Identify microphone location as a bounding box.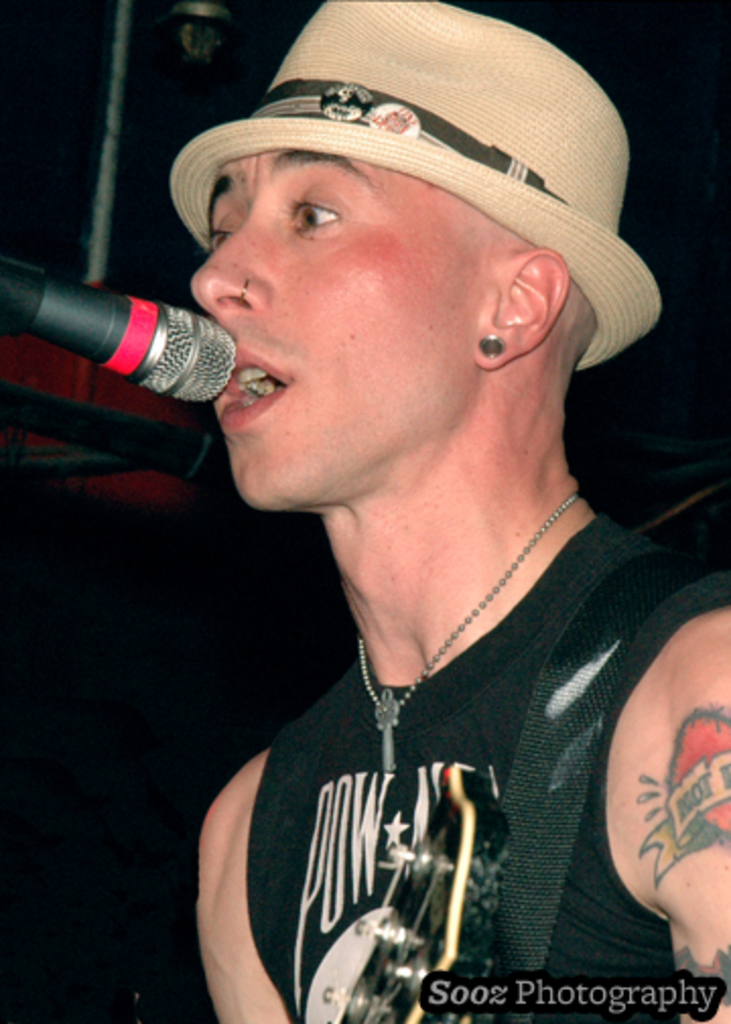
pyautogui.locateOnScreen(0, 248, 244, 404).
